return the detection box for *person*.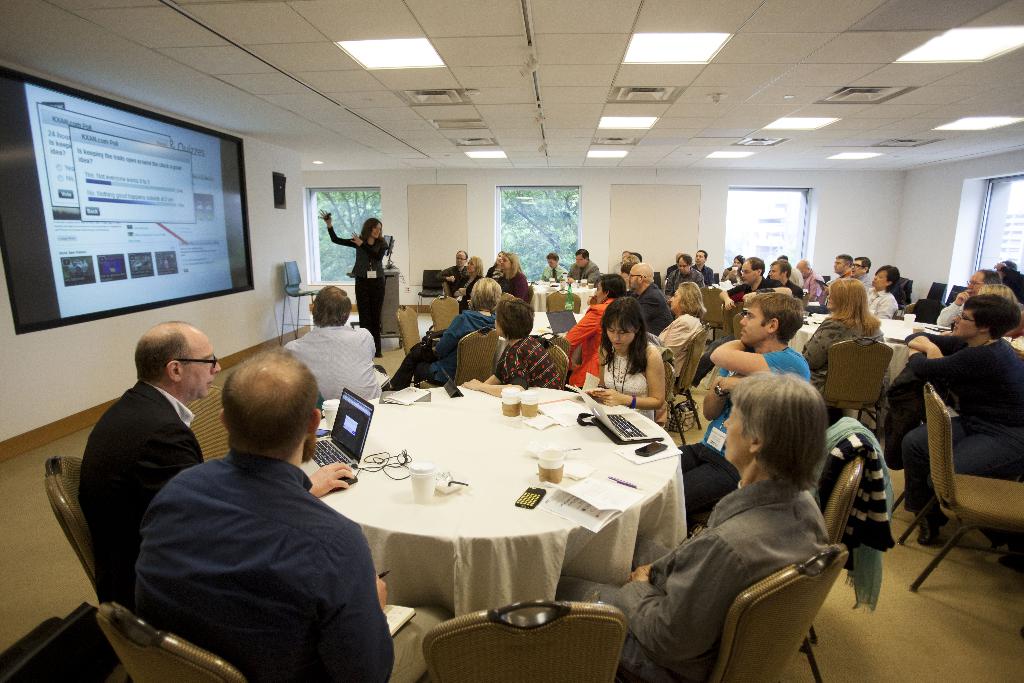
BBox(567, 245, 598, 278).
